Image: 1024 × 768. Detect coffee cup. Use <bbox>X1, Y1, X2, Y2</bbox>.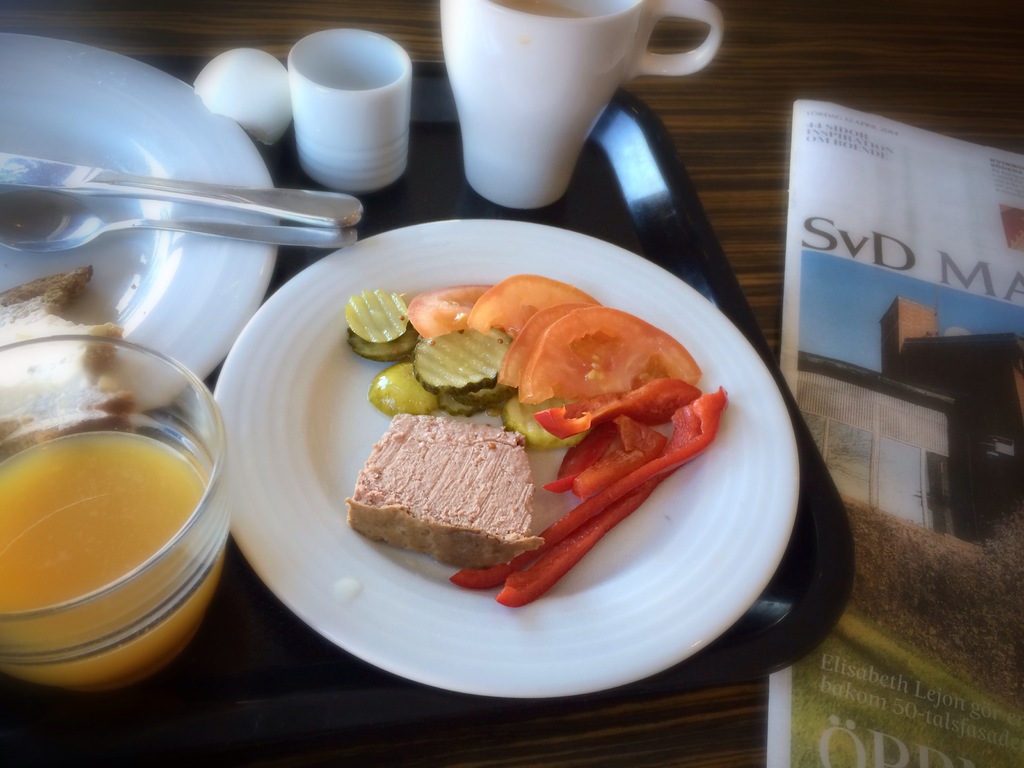
<bbox>444, 0, 731, 207</bbox>.
